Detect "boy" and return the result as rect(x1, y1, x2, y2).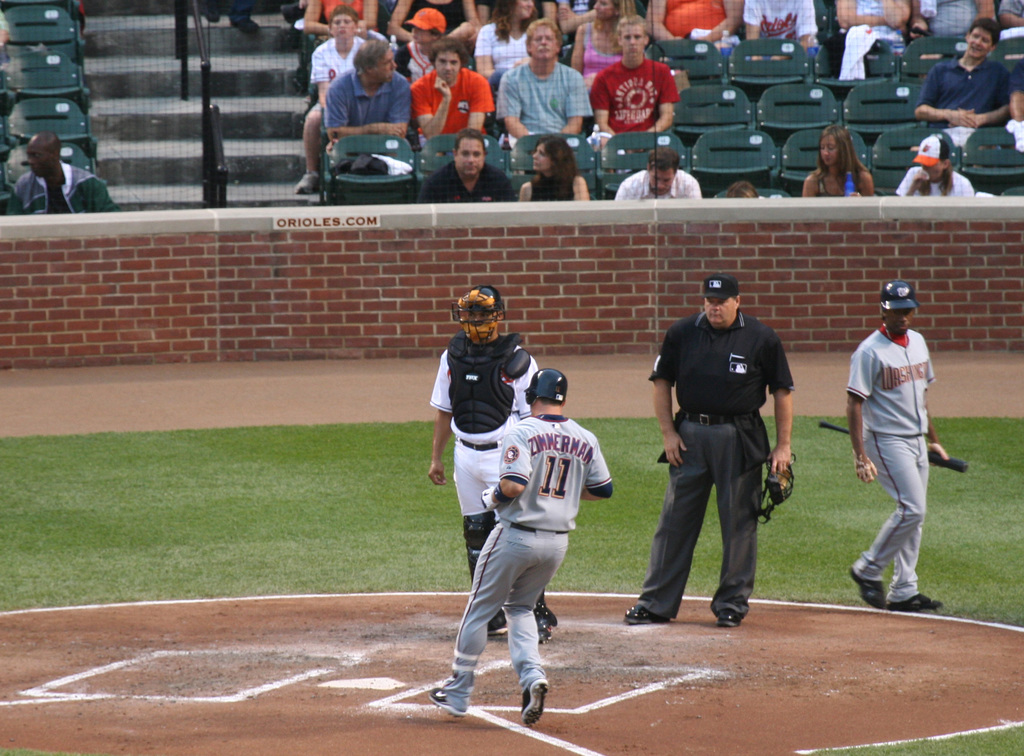
rect(394, 9, 448, 84).
